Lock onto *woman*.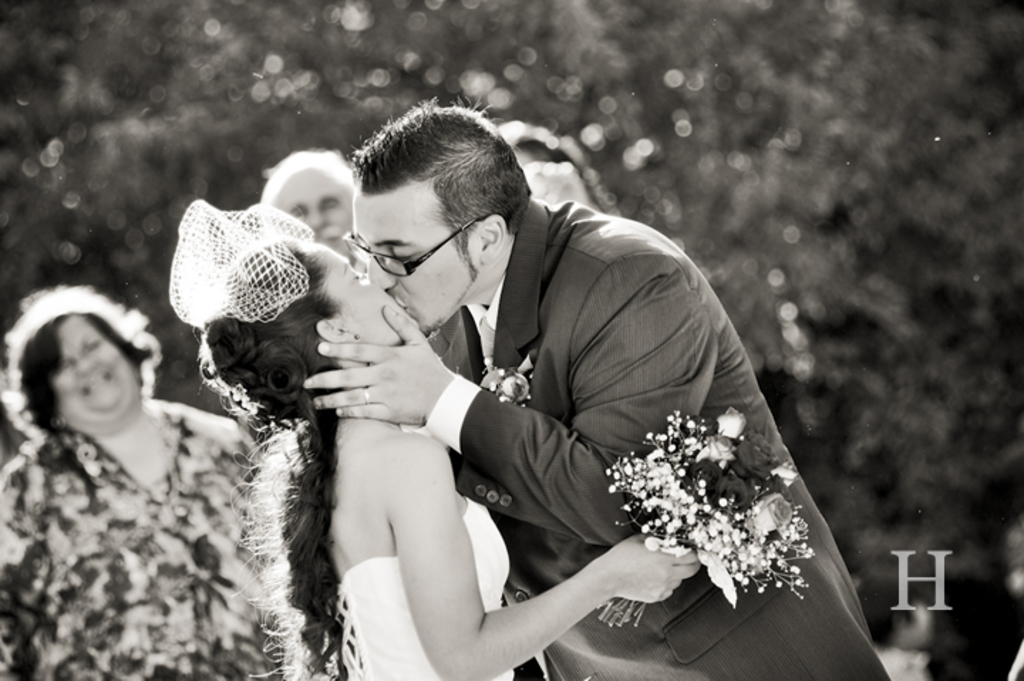
Locked: (0,293,256,680).
